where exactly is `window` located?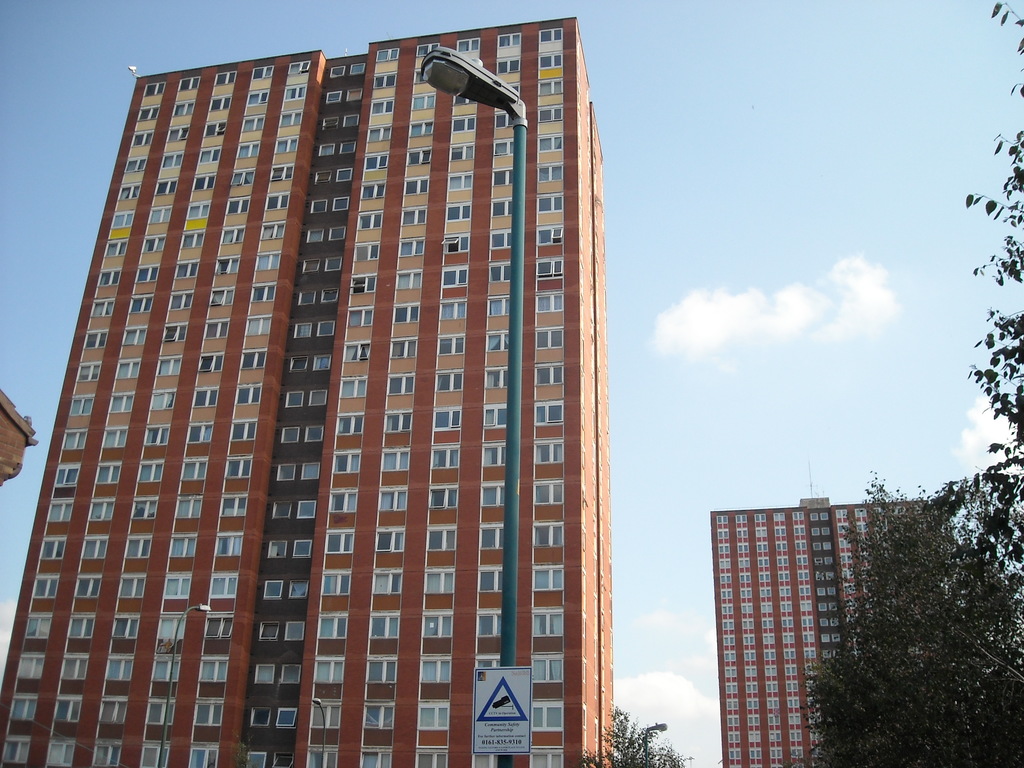
Its bounding box is 241:348:267:371.
